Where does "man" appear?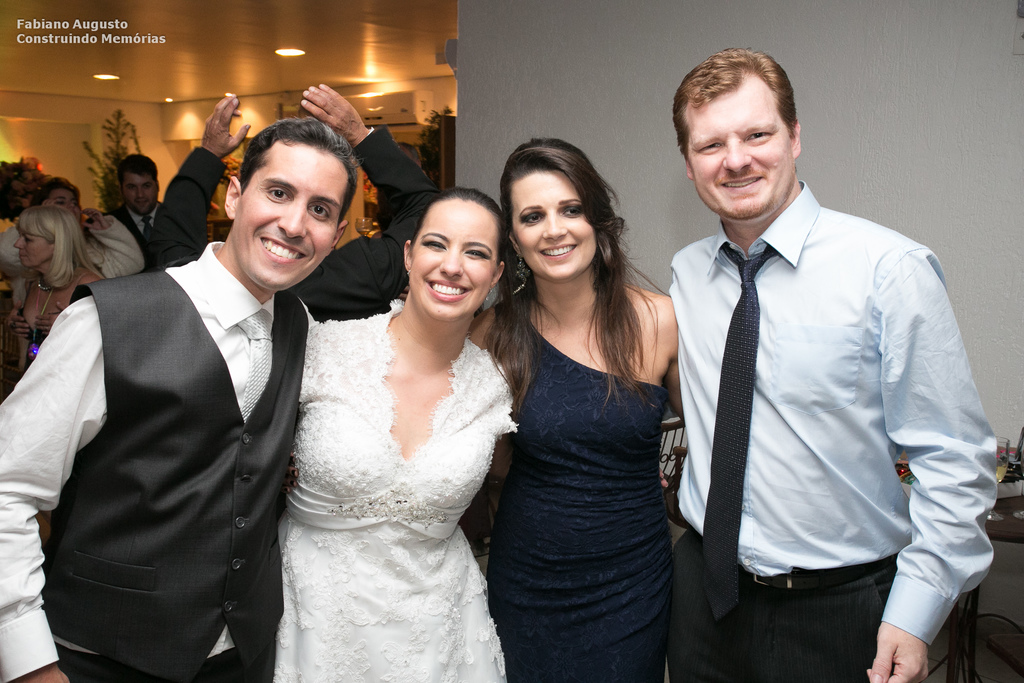
Appears at (x1=152, y1=84, x2=438, y2=325).
